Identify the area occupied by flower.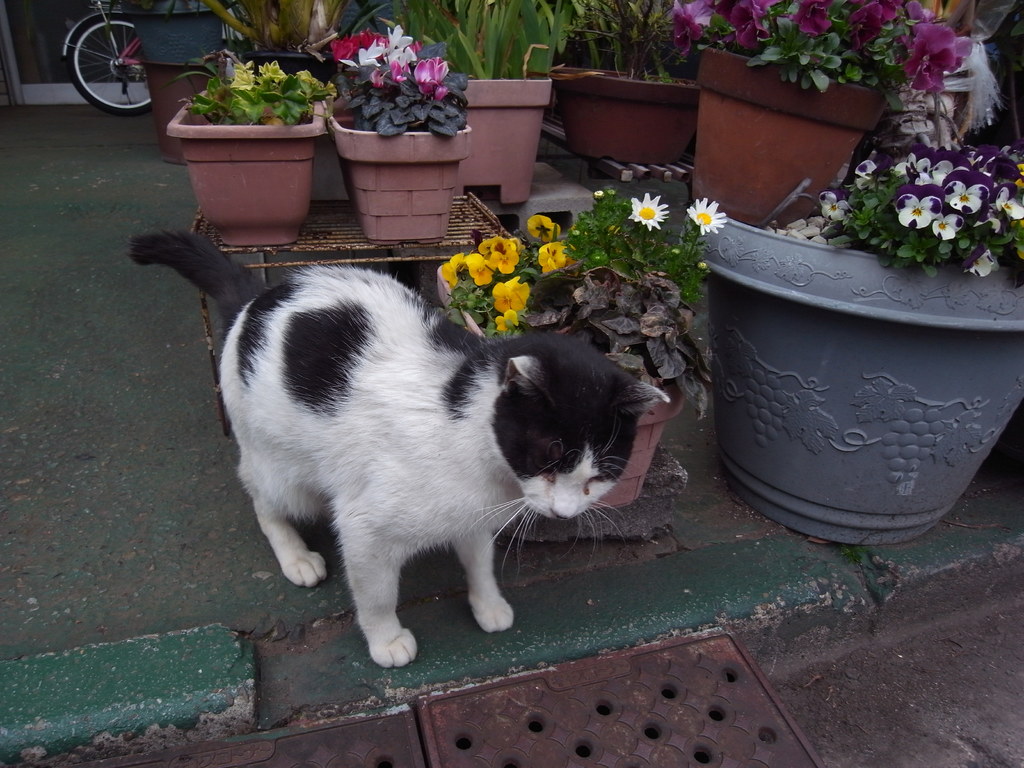
Area: bbox=[493, 310, 518, 330].
